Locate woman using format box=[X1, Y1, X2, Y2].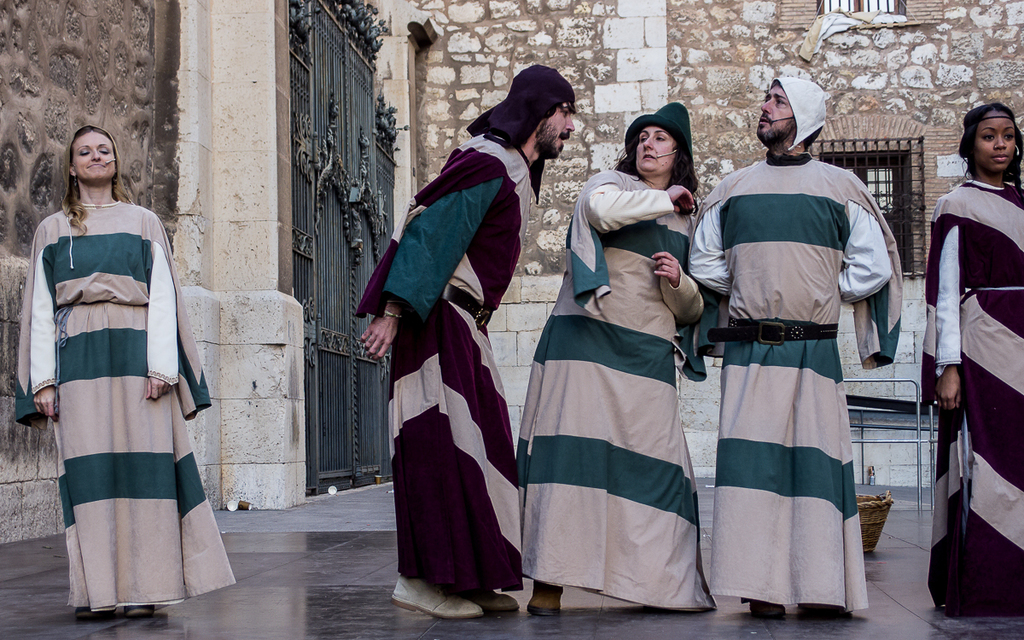
box=[921, 102, 1023, 612].
